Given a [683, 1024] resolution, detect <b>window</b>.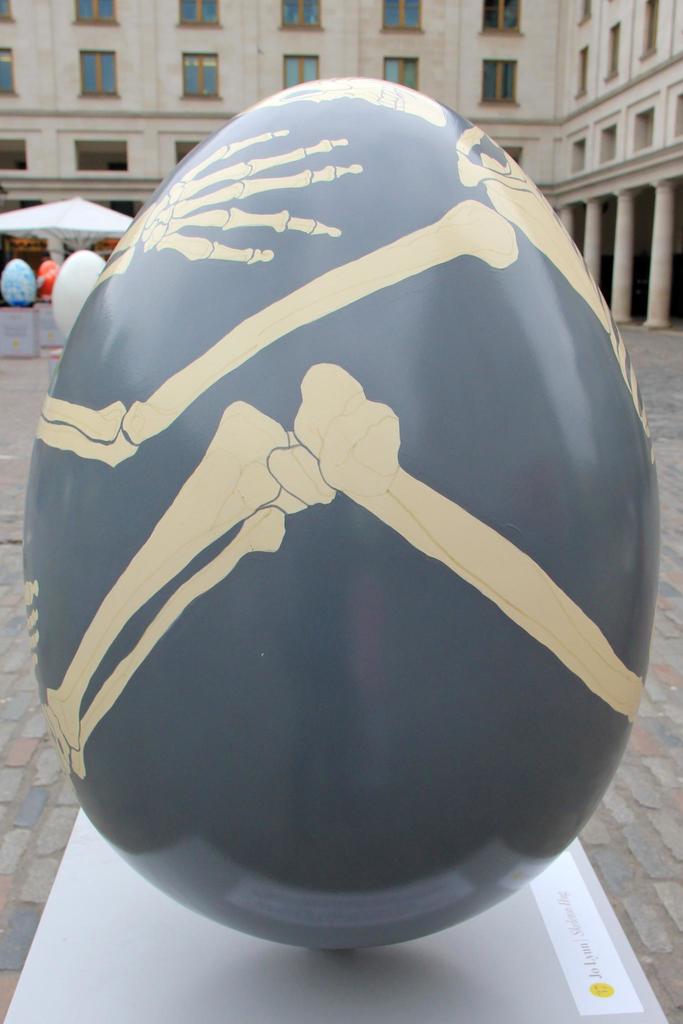
580, 50, 589, 99.
